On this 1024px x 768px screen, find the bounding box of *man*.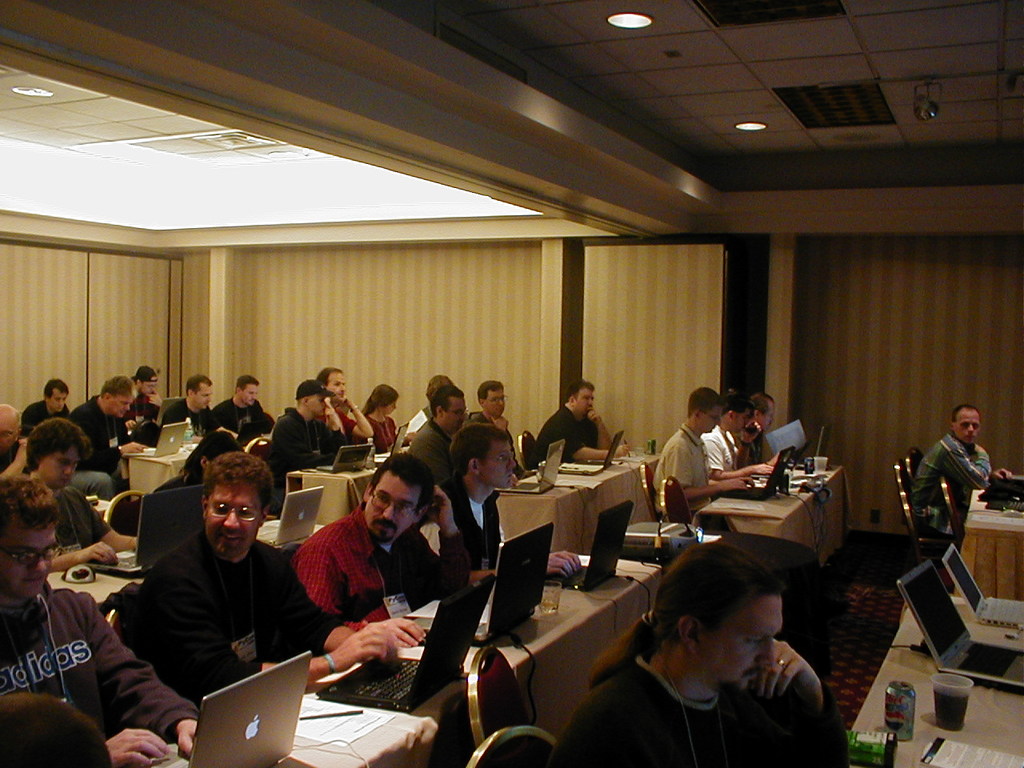
Bounding box: rect(18, 418, 153, 591).
